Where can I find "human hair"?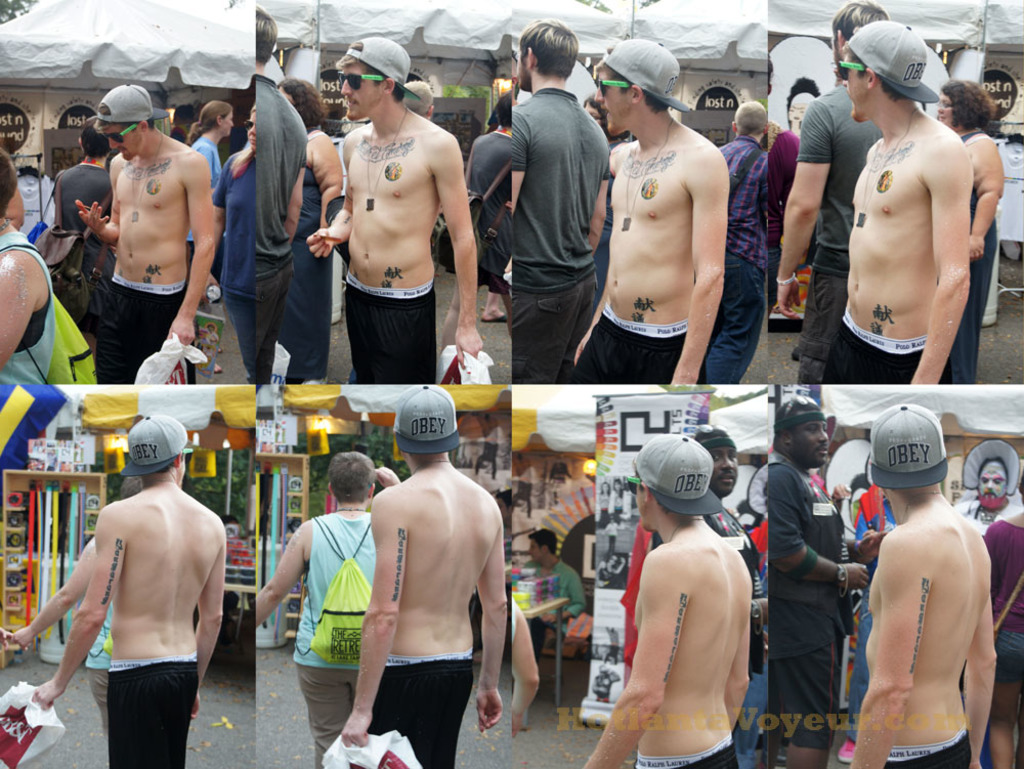
You can find it at (399, 80, 436, 123).
